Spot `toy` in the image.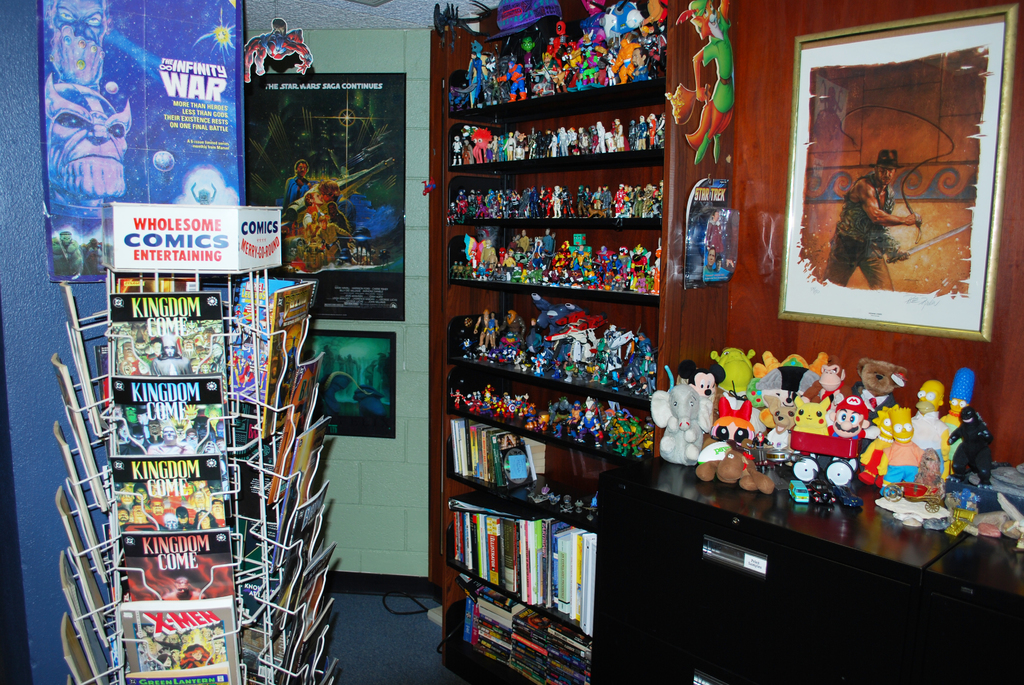
`toy` found at (x1=695, y1=437, x2=770, y2=489).
